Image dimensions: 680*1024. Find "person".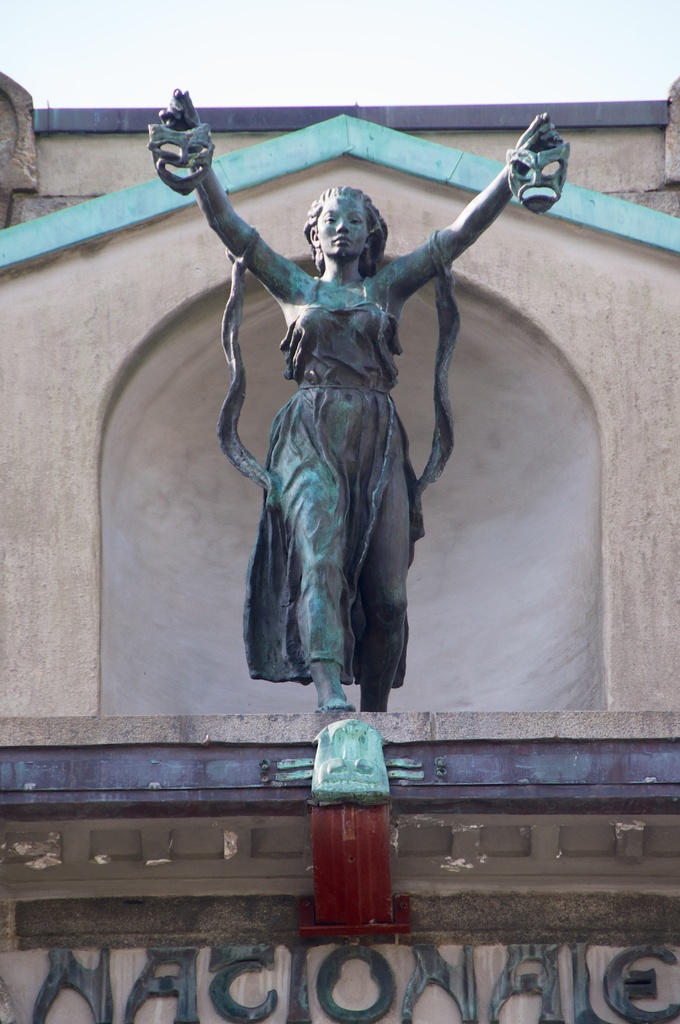
Rect(150, 96, 566, 717).
